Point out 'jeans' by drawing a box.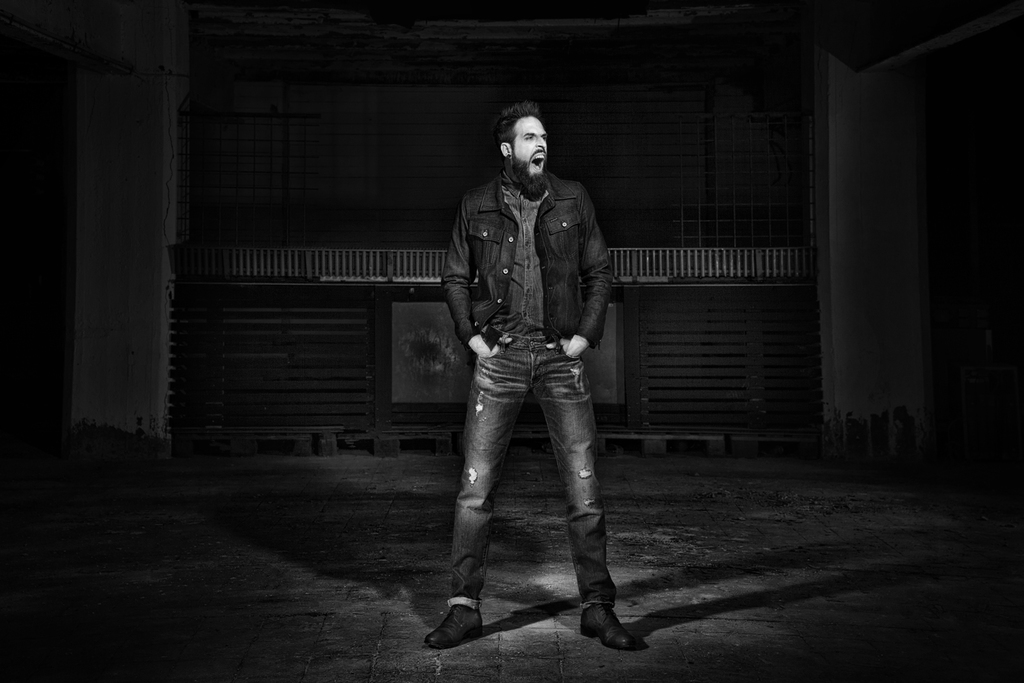
[442,333,630,632].
